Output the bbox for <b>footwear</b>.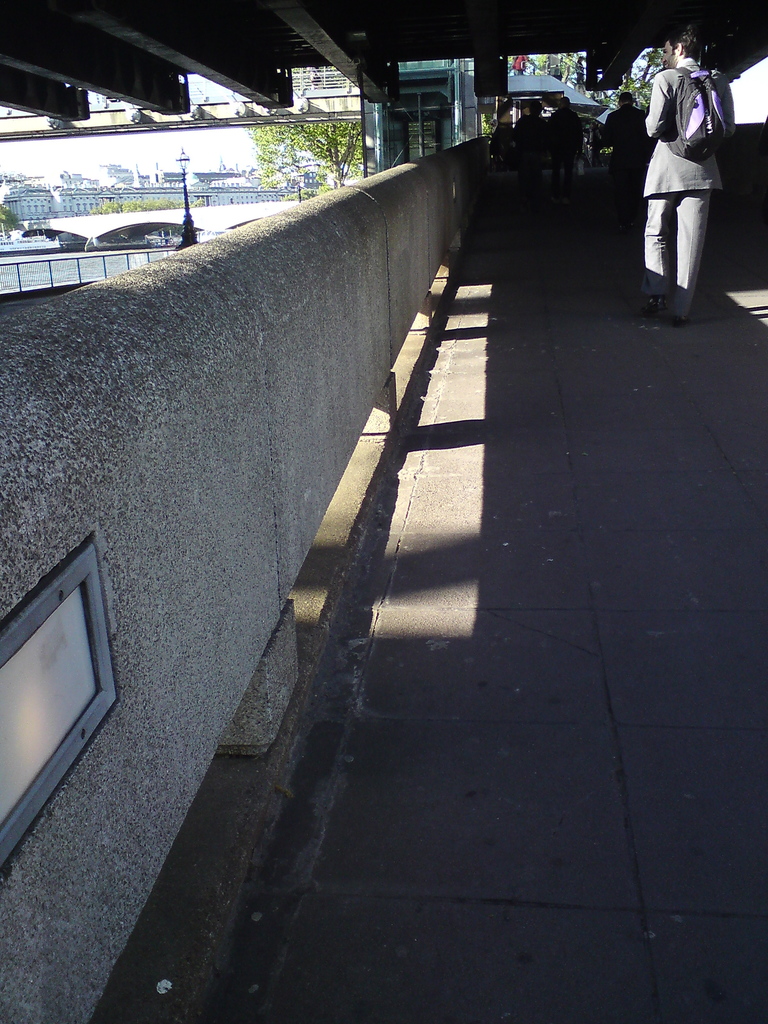
Rect(670, 301, 692, 329).
